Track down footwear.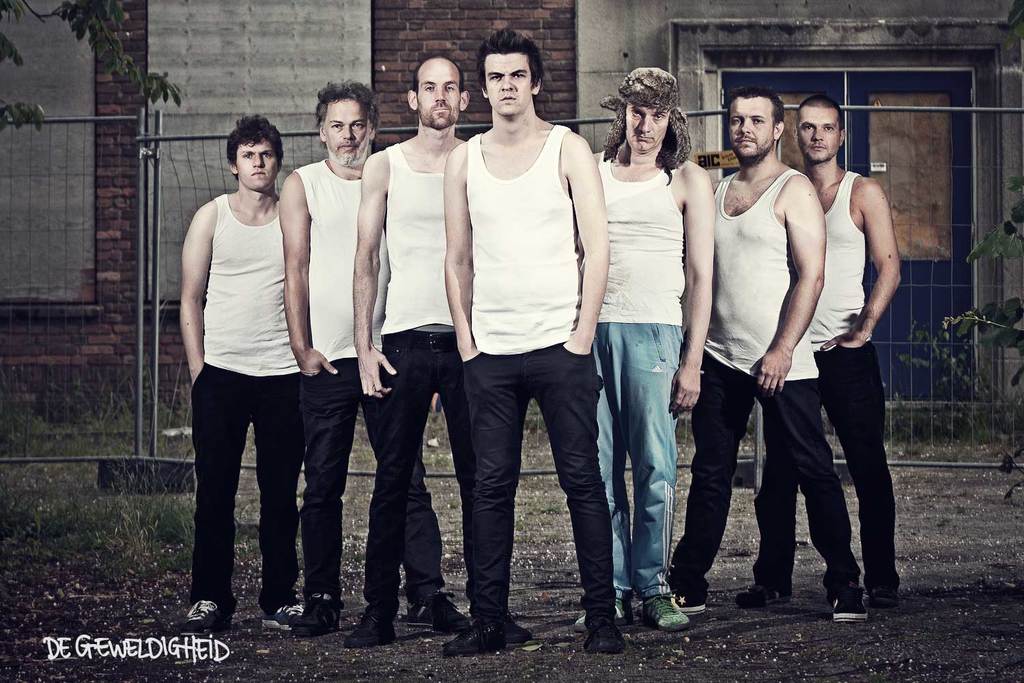
Tracked to region(344, 607, 397, 647).
